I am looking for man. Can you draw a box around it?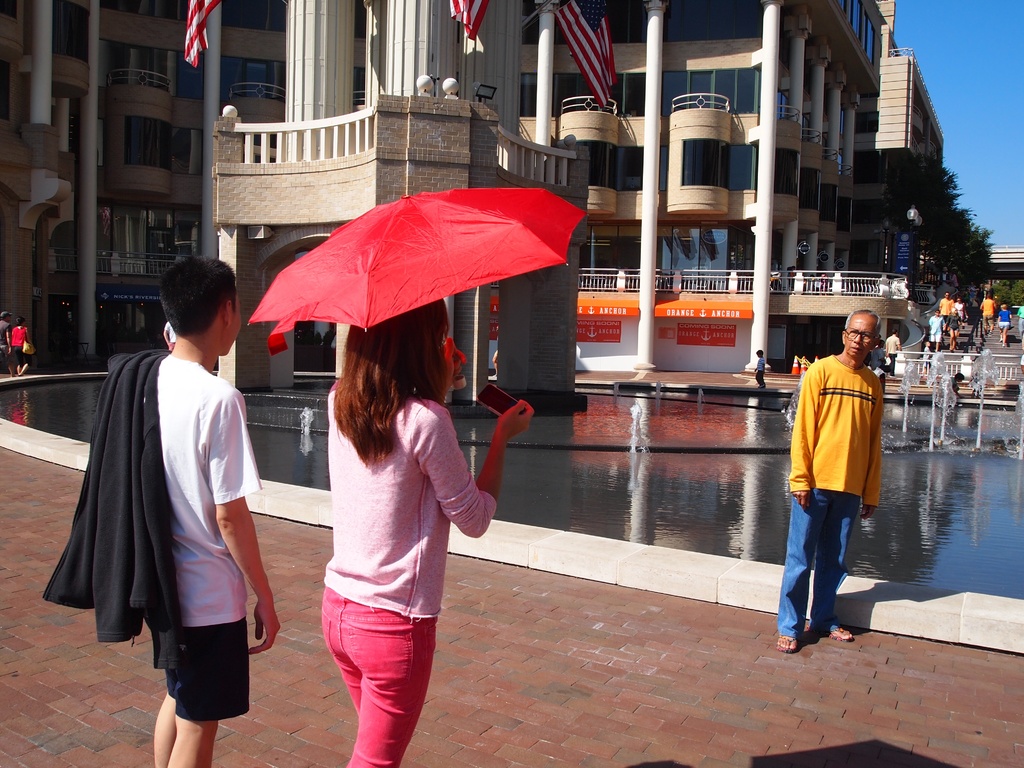
Sure, the bounding box is bbox=[938, 291, 956, 335].
